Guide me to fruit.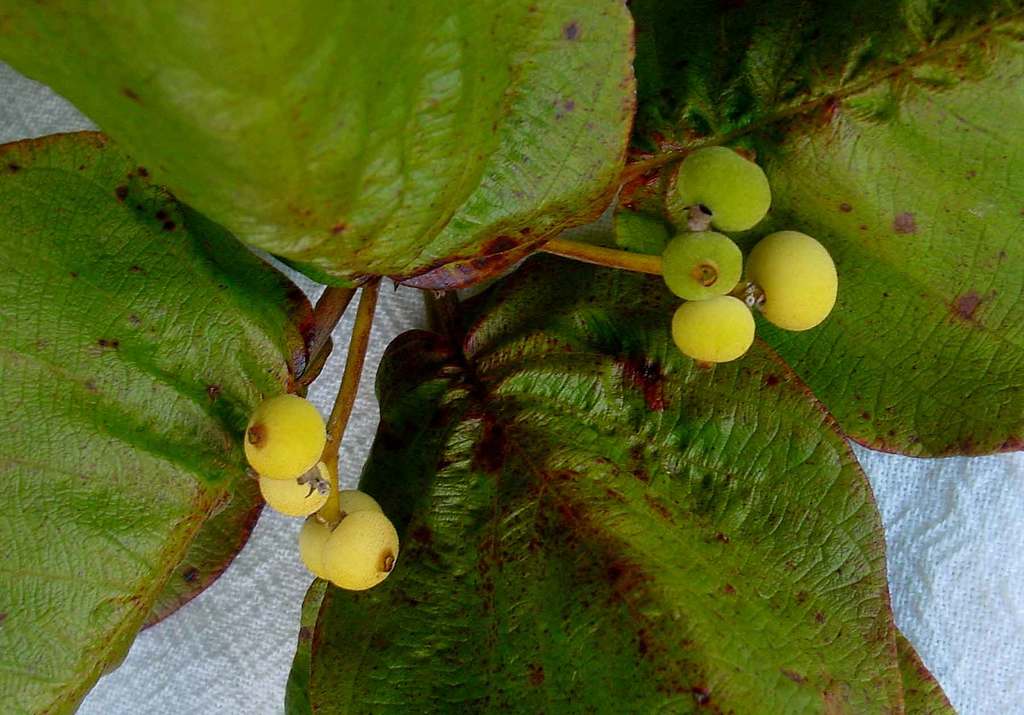
Guidance: left=296, top=487, right=380, bottom=584.
